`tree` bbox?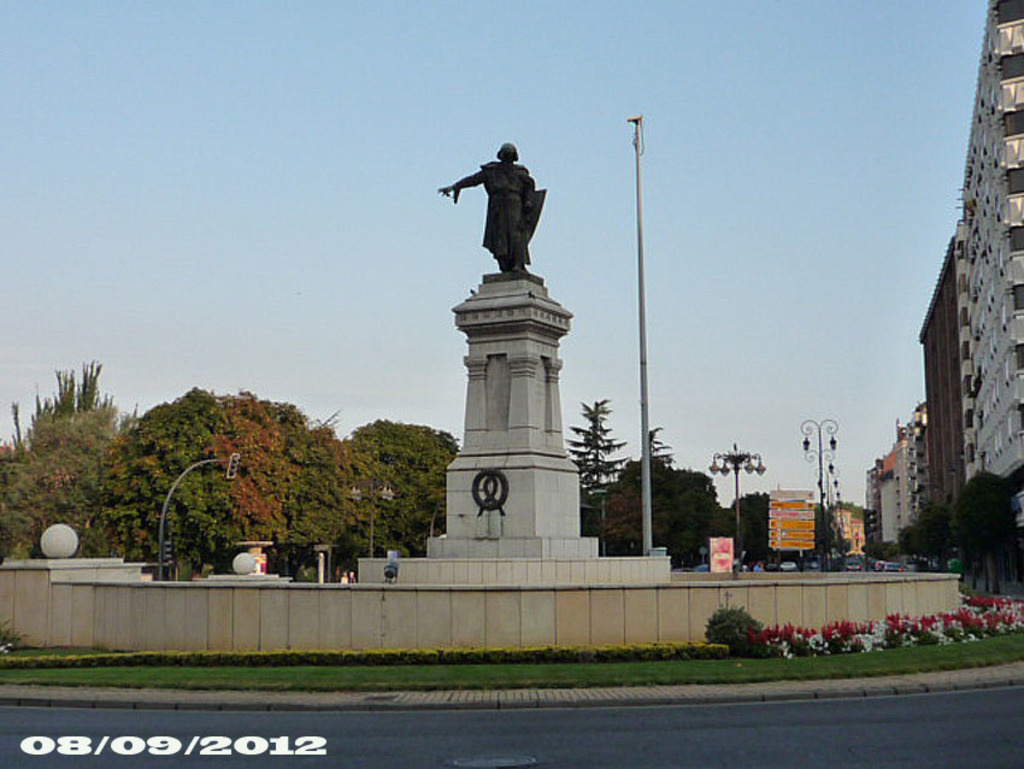
61, 380, 366, 580
